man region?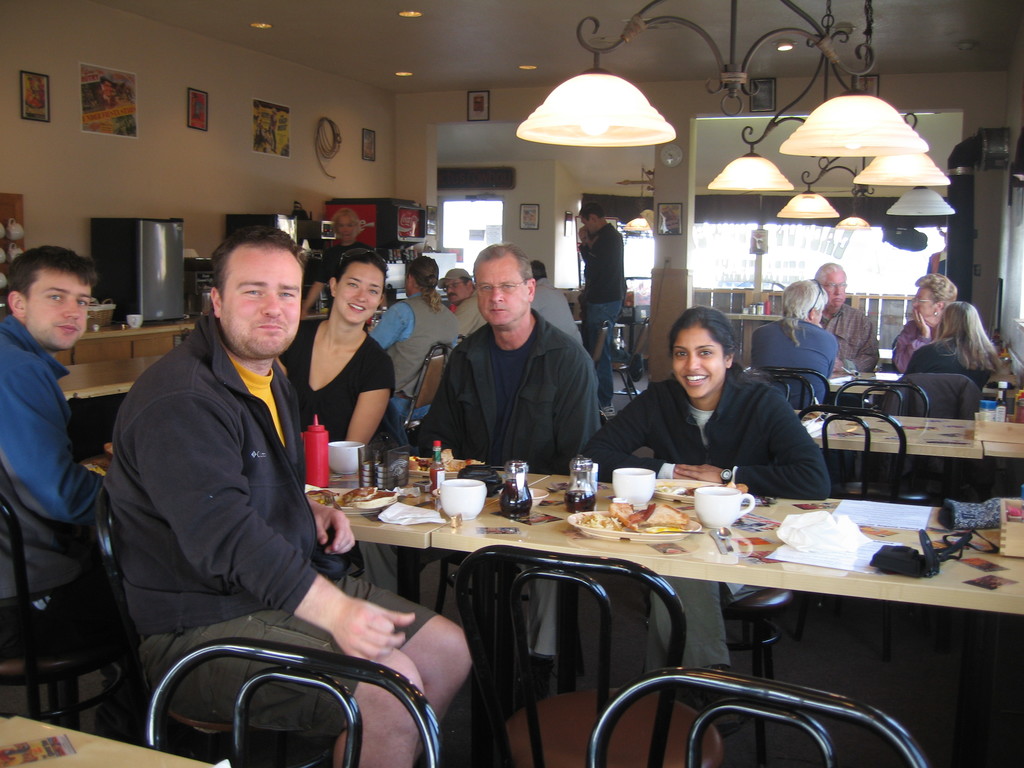
<region>403, 235, 614, 703</region>
